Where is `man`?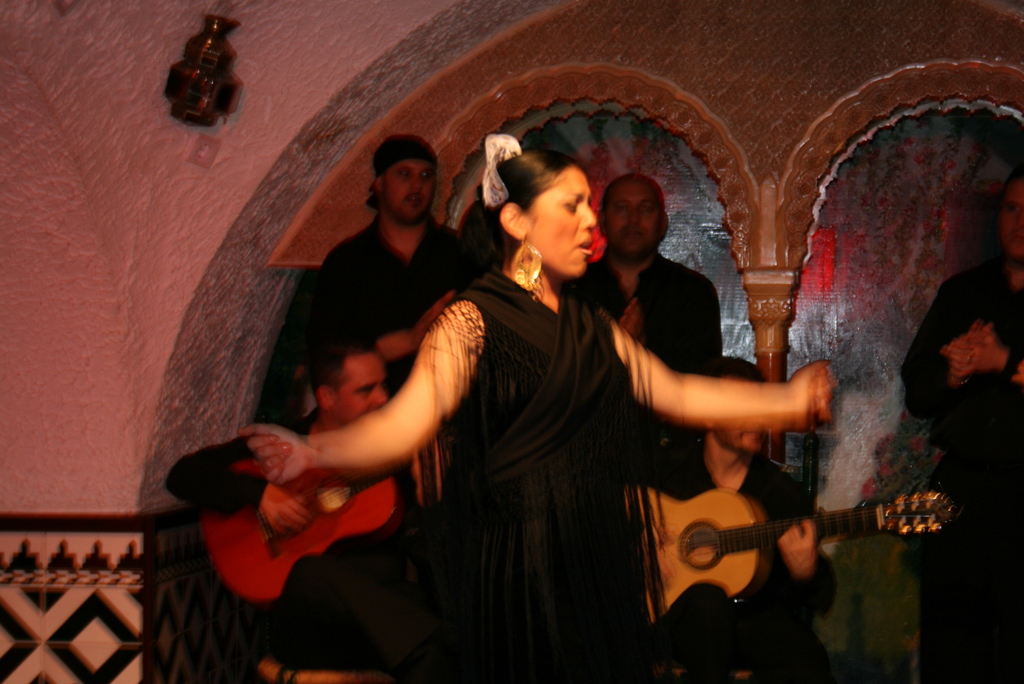
BBox(166, 339, 427, 683).
